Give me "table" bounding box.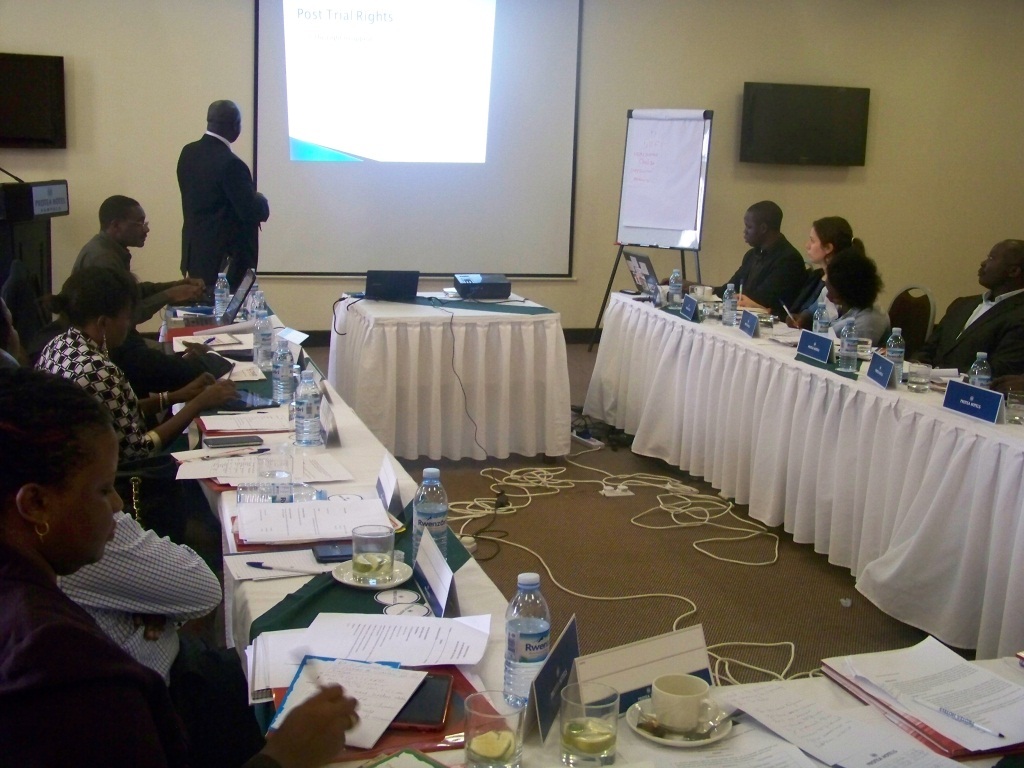
Rect(159, 287, 1023, 767).
